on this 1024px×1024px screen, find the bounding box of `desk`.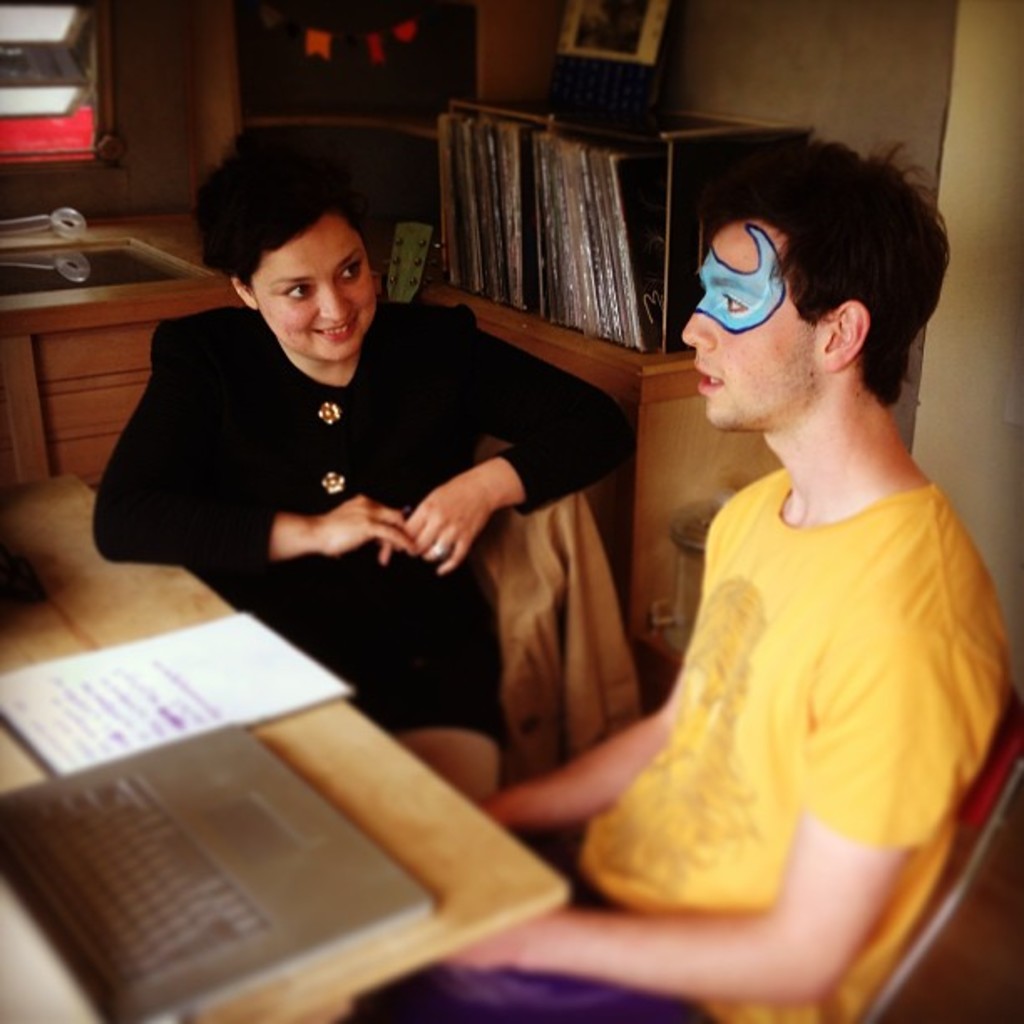
Bounding box: (3,472,567,1022).
